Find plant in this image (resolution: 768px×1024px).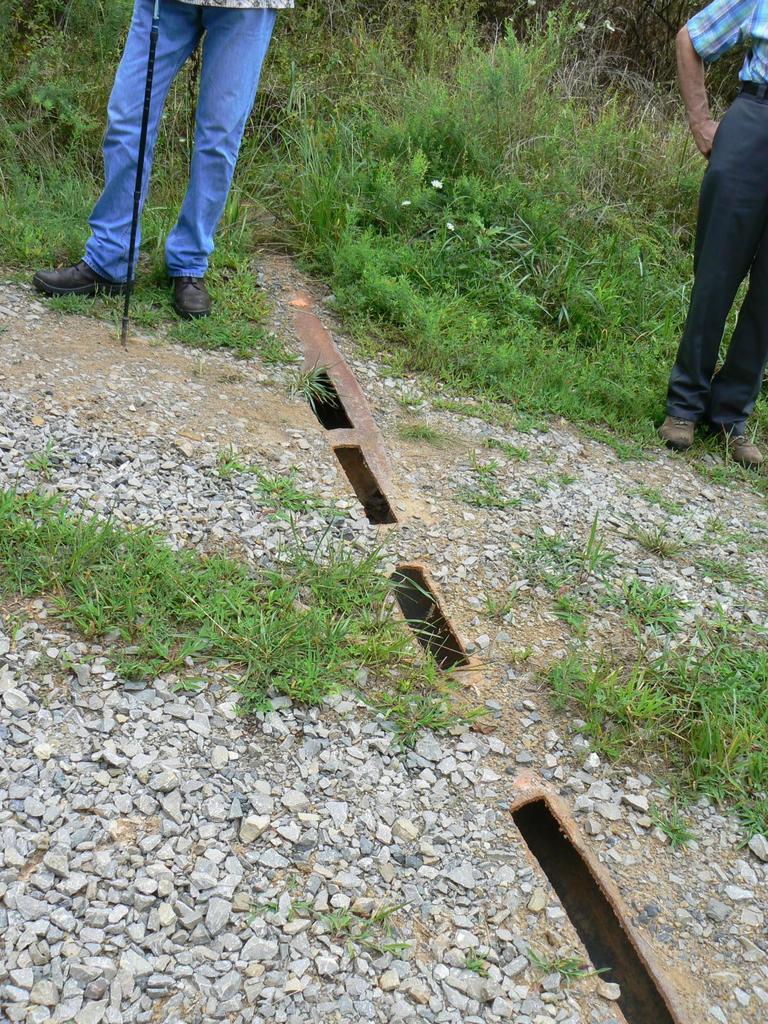
locate(428, 391, 545, 430).
